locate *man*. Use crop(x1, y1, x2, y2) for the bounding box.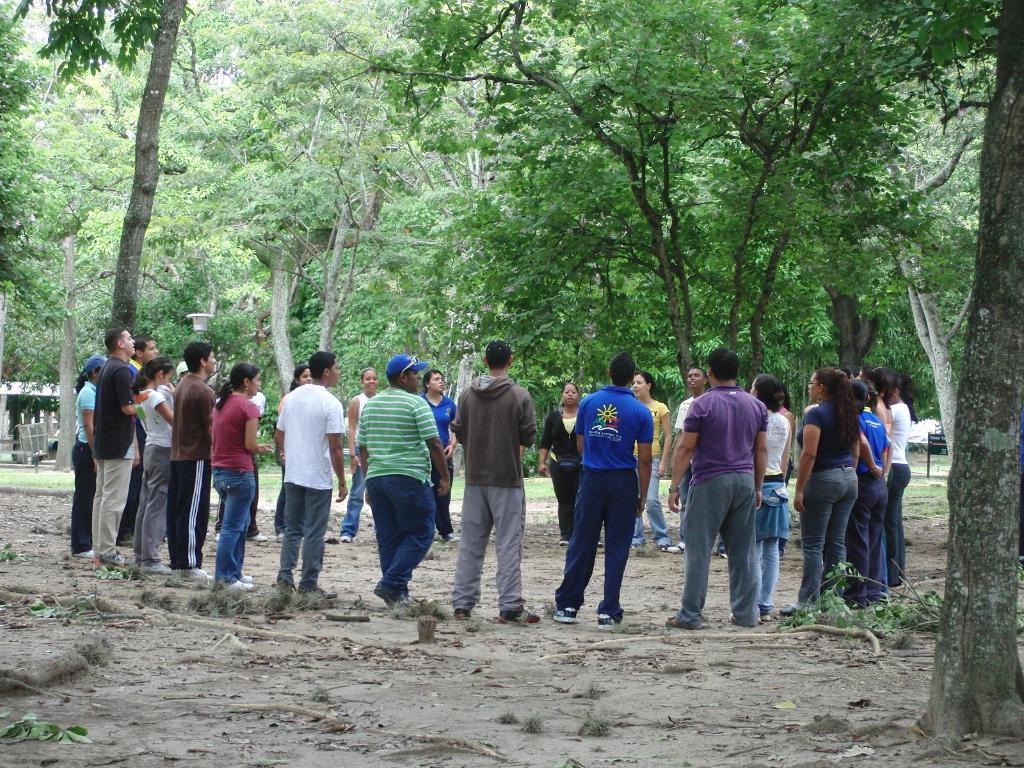
crop(548, 353, 639, 614).
